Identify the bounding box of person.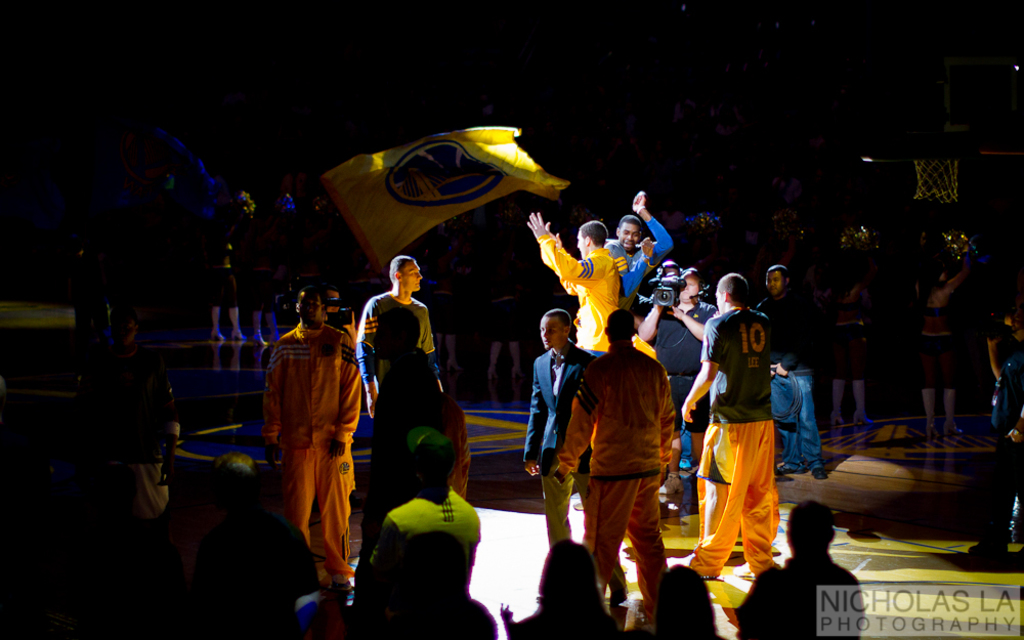
<bbox>734, 500, 868, 639</bbox>.
